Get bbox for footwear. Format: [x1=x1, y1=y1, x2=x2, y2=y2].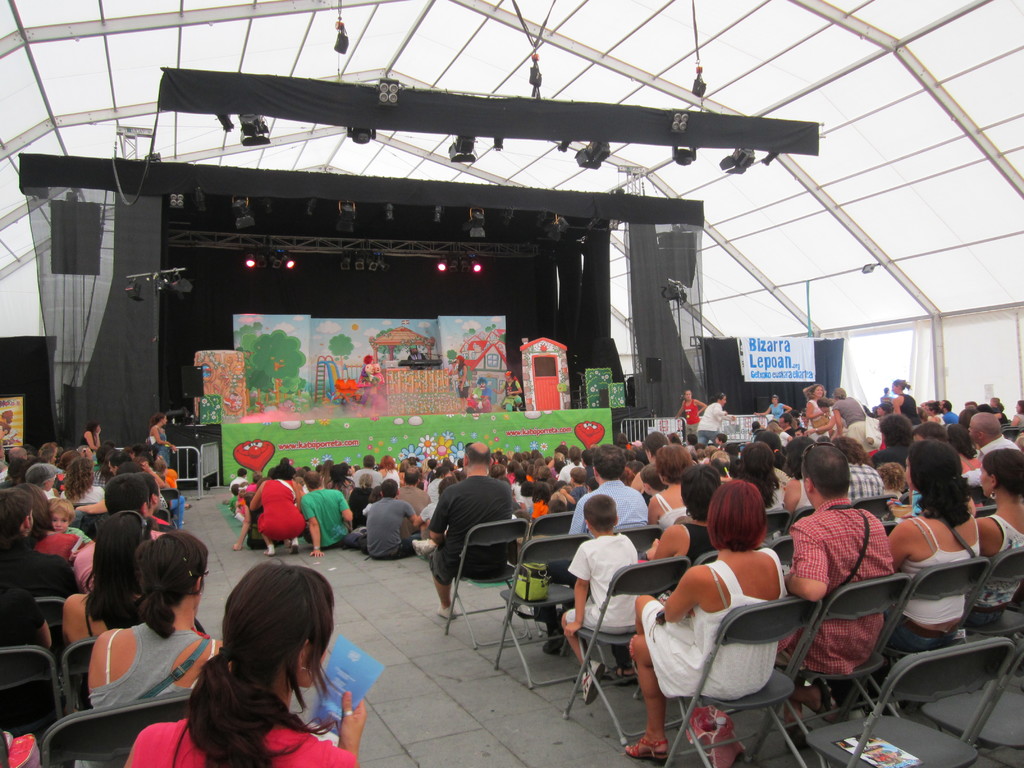
[x1=435, y1=604, x2=461, y2=621].
